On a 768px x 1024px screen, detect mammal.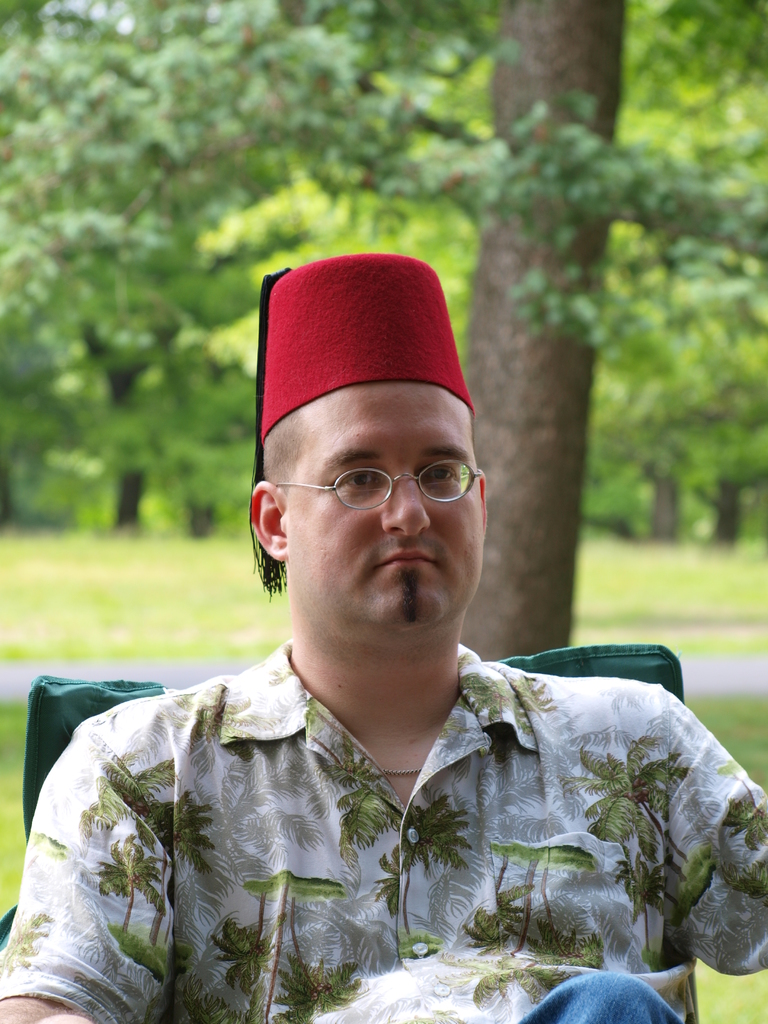
(x1=45, y1=333, x2=760, y2=992).
